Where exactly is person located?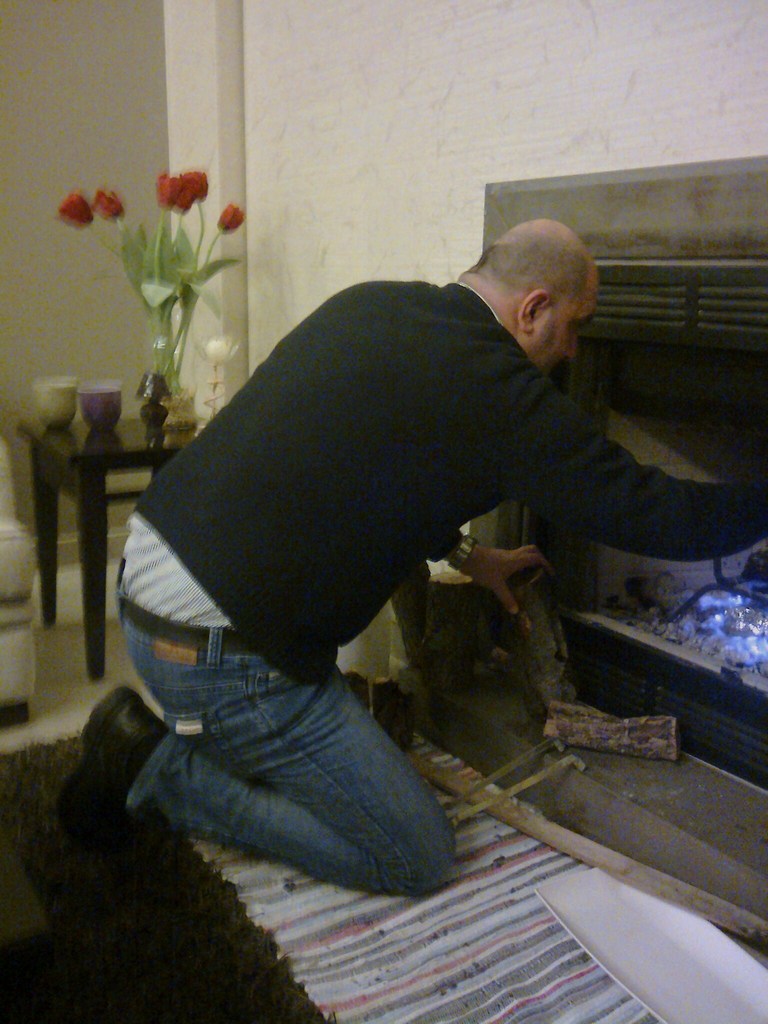
Its bounding box is select_region(48, 211, 767, 898).
